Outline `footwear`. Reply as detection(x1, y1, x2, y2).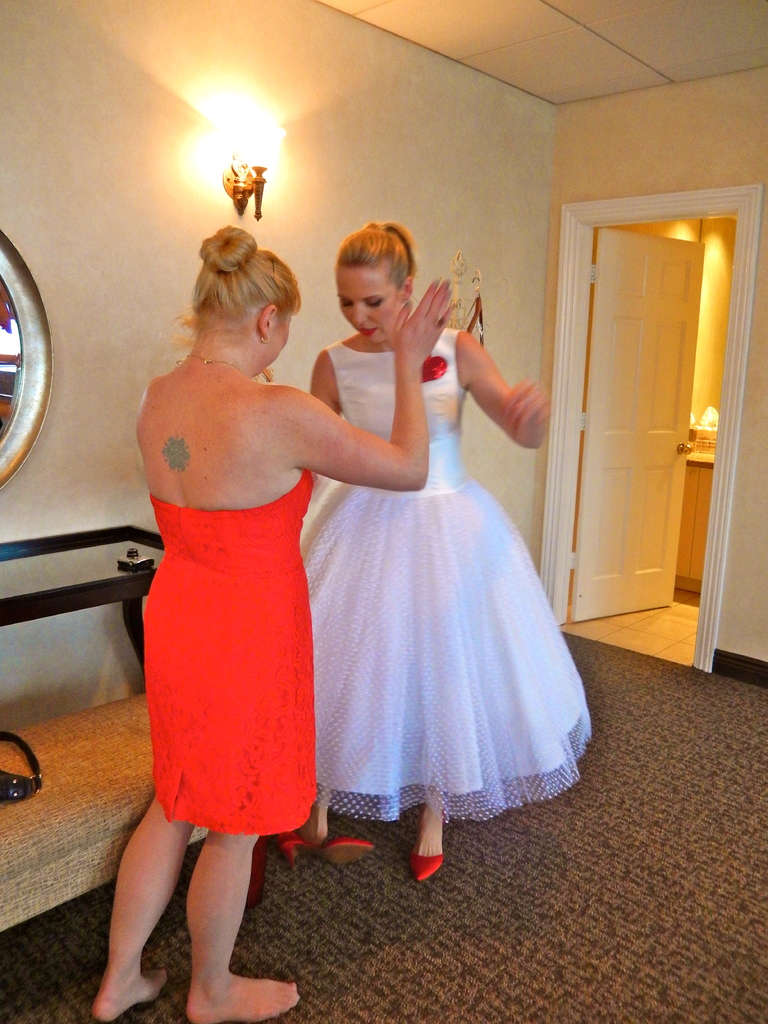
detection(287, 818, 376, 863).
